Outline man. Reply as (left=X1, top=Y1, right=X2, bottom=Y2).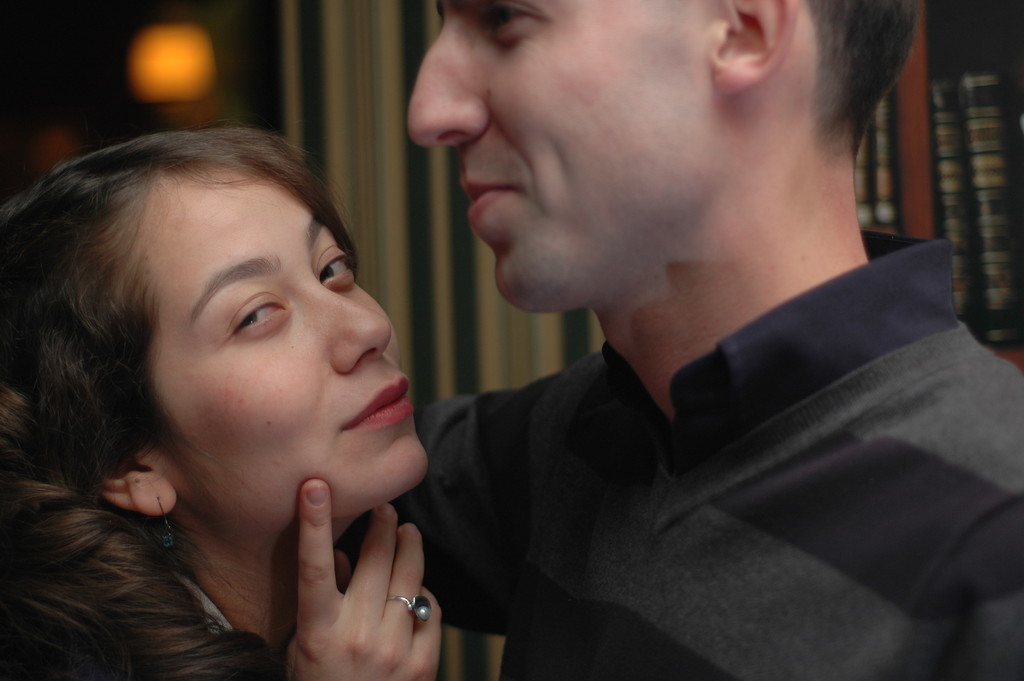
(left=317, top=0, right=1016, bottom=673).
